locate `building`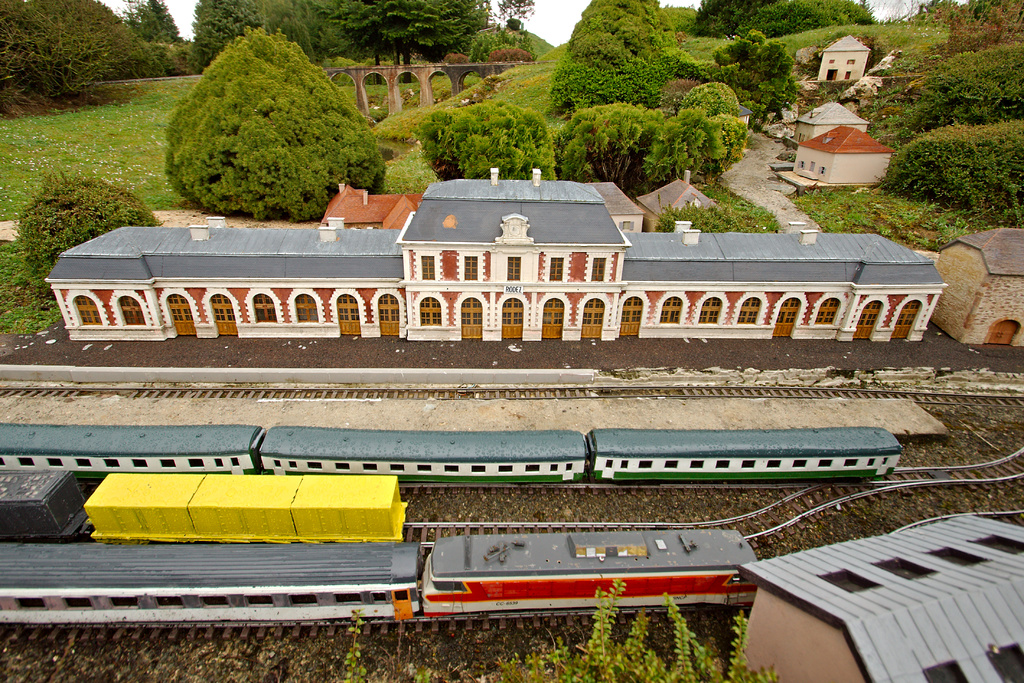
[788,120,897,186]
